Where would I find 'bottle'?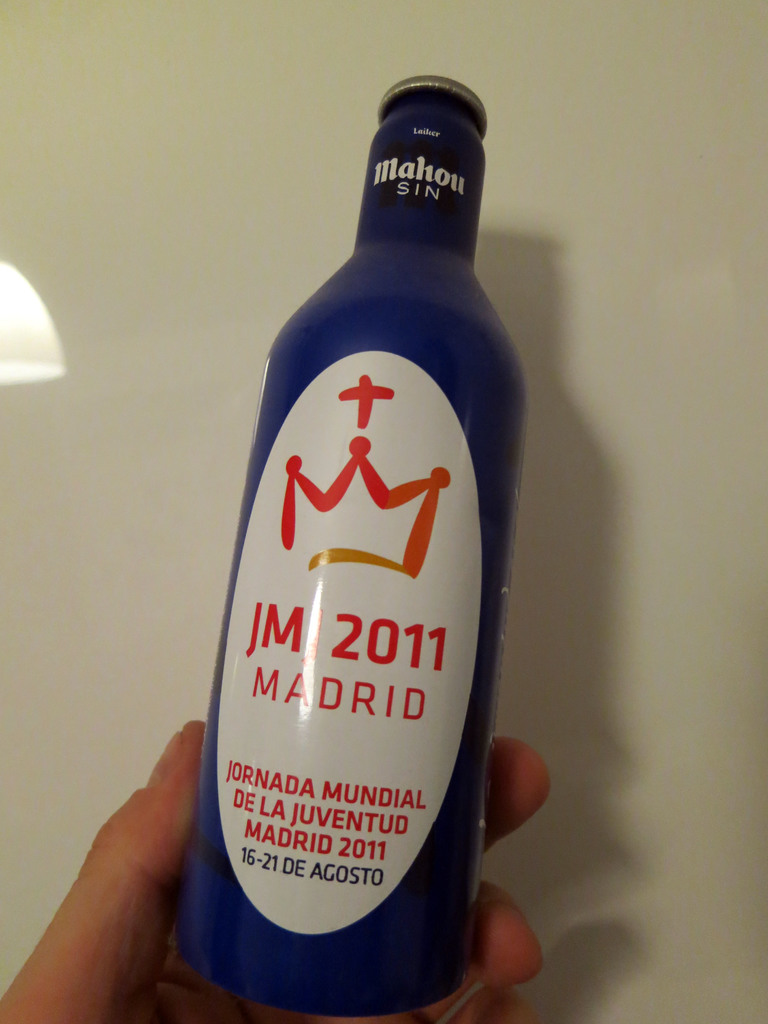
At pyautogui.locateOnScreen(188, 61, 531, 993).
